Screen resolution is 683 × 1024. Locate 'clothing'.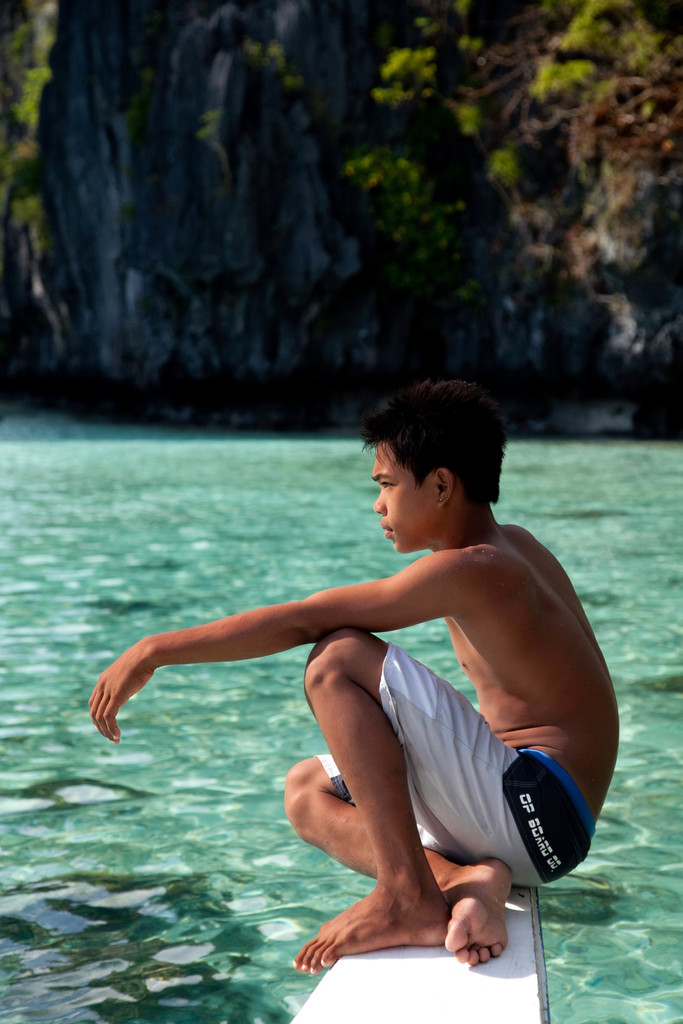
<box>308,643,596,891</box>.
